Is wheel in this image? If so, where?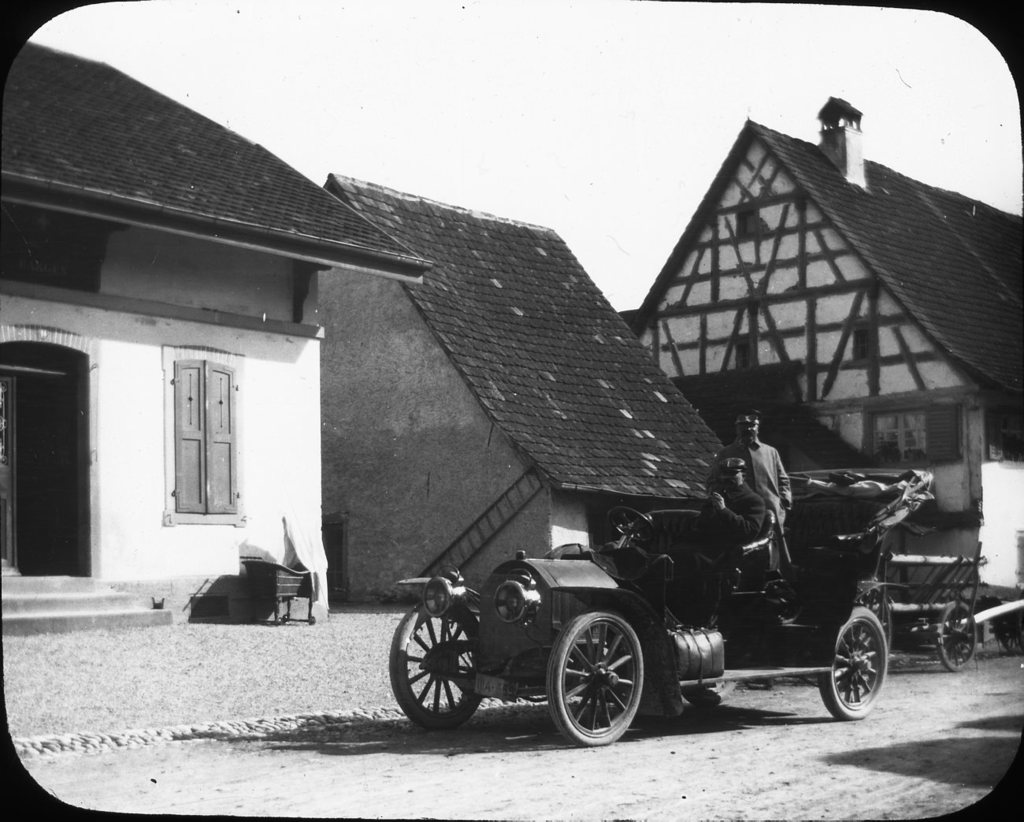
Yes, at region(822, 611, 885, 727).
